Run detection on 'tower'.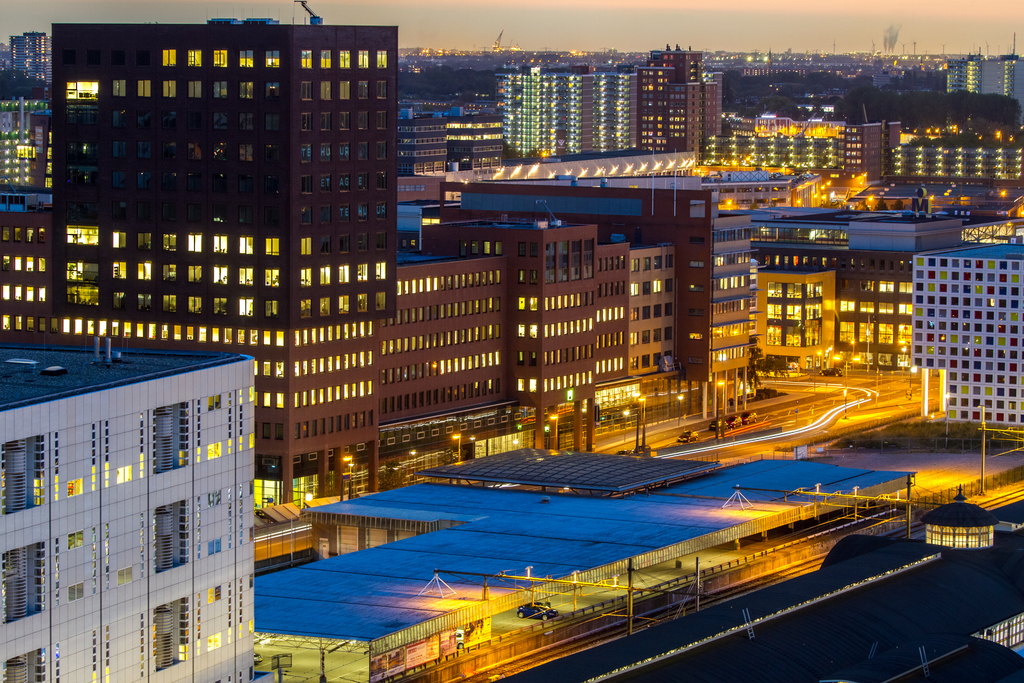
Result: box=[0, 92, 54, 190].
